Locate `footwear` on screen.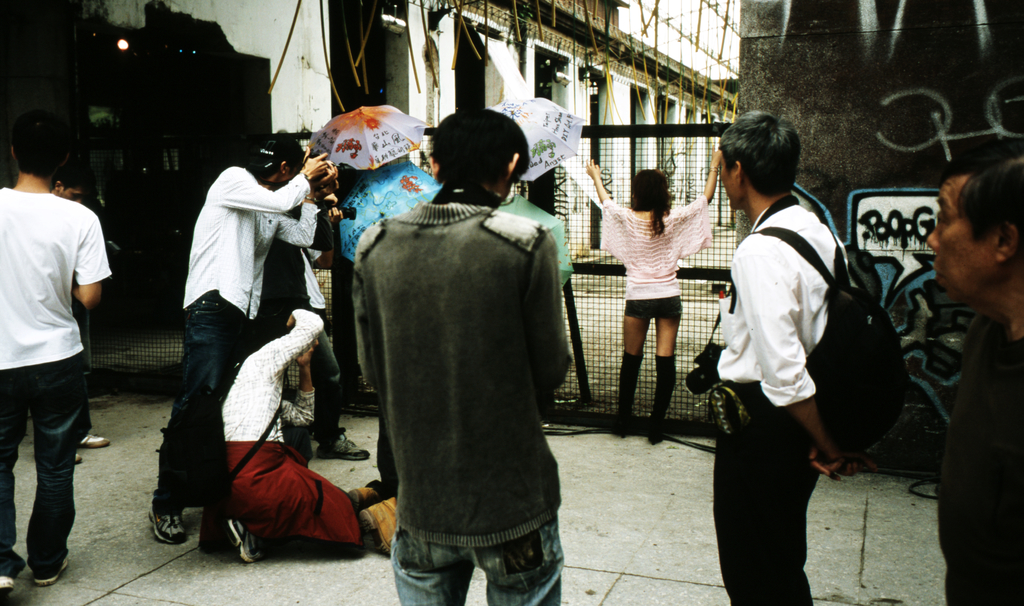
On screen at x1=32 y1=560 x2=69 y2=586.
